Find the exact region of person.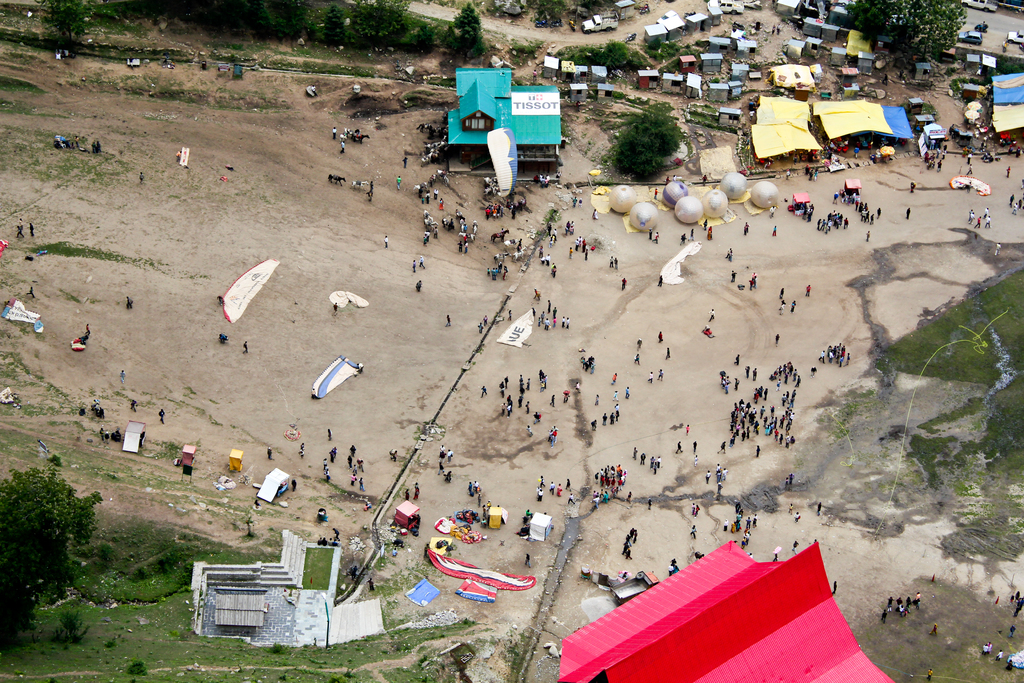
Exact region: <bbox>835, 578, 838, 597</bbox>.
